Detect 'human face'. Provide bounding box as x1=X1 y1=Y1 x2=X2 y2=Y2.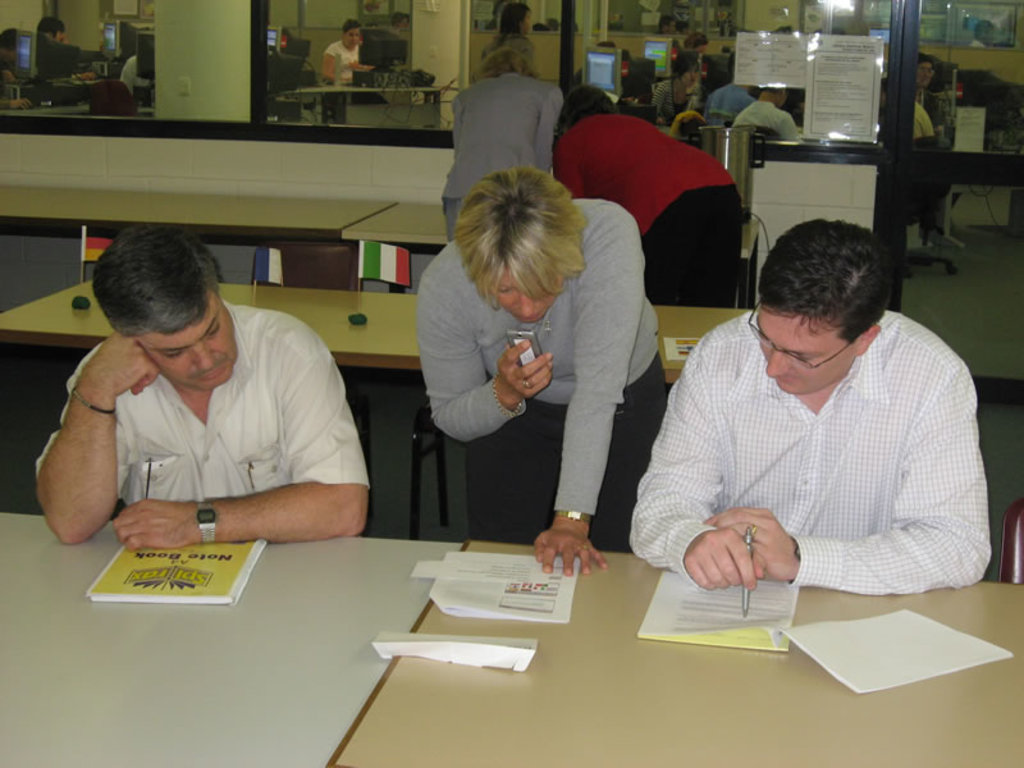
x1=343 y1=27 x2=360 y2=47.
